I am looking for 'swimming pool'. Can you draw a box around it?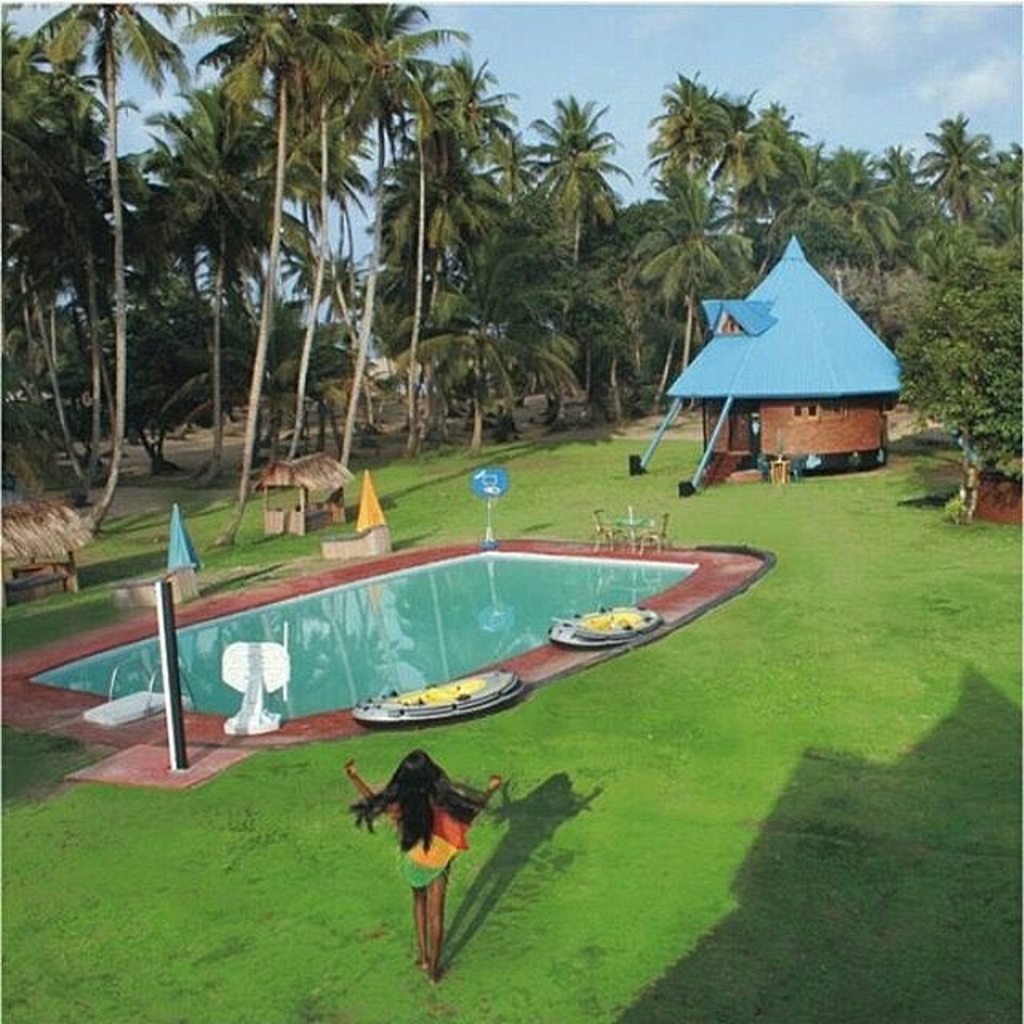
Sure, the bounding box is BBox(134, 539, 782, 763).
